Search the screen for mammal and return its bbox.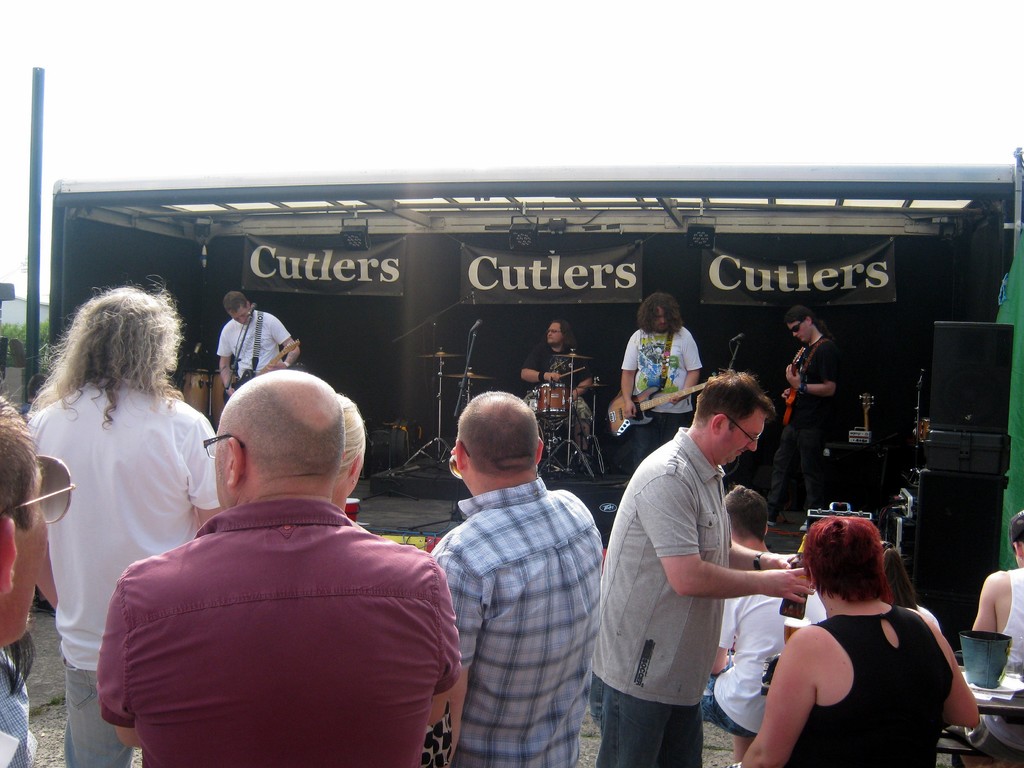
Found: Rect(213, 291, 301, 400).
